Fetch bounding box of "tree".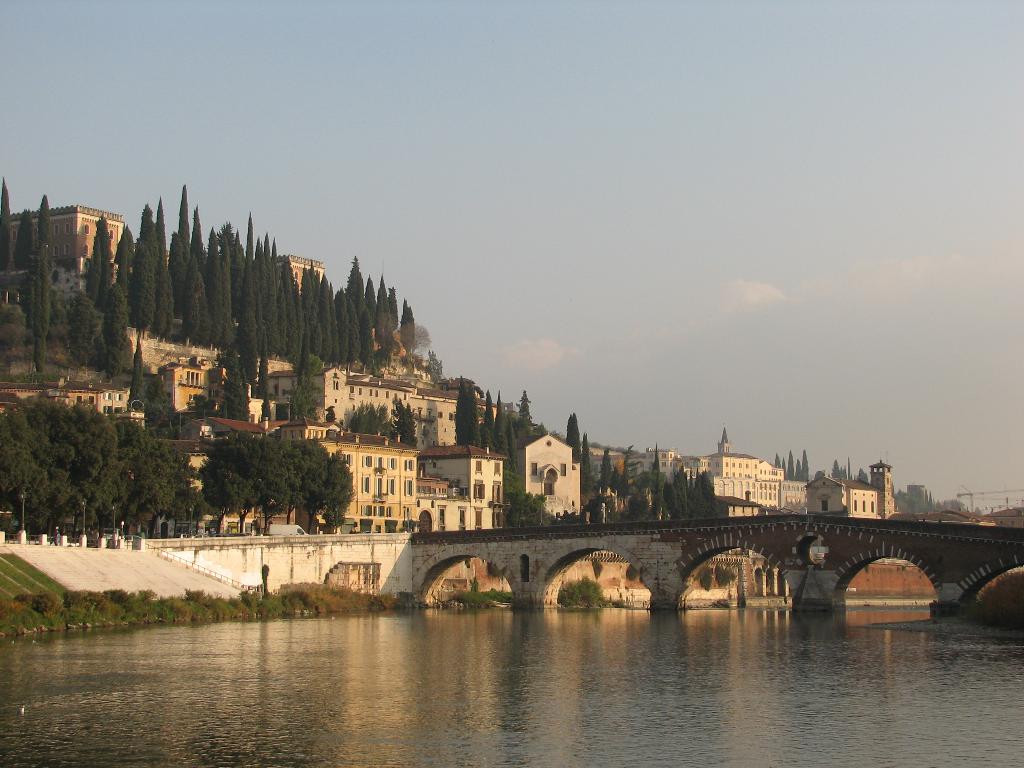
Bbox: [left=29, top=279, right=47, bottom=383].
